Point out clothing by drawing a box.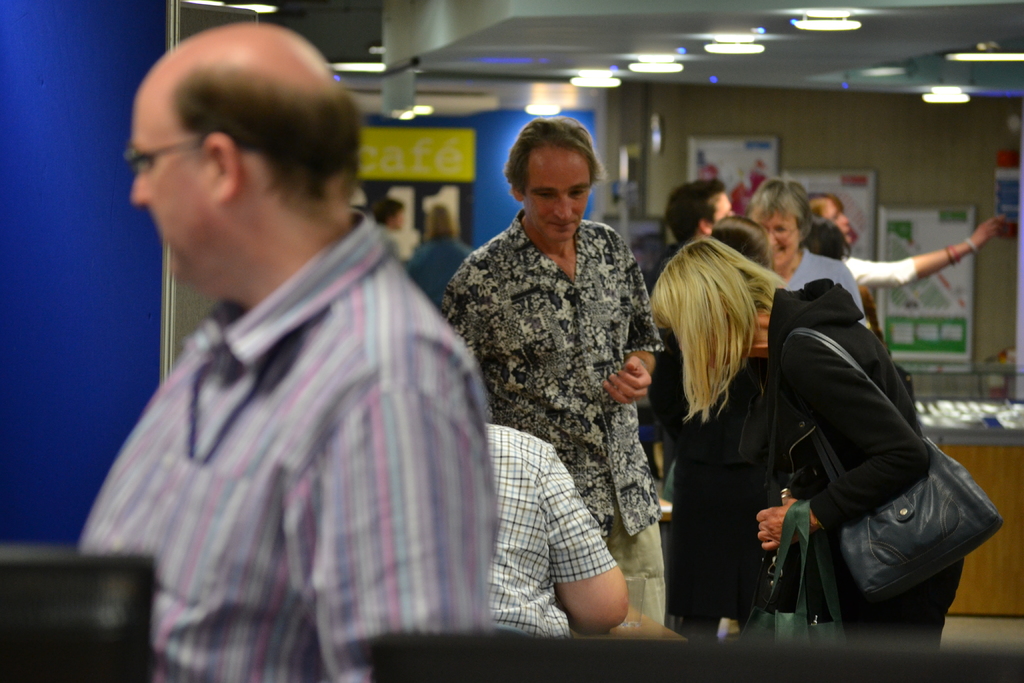
477:432:629:634.
